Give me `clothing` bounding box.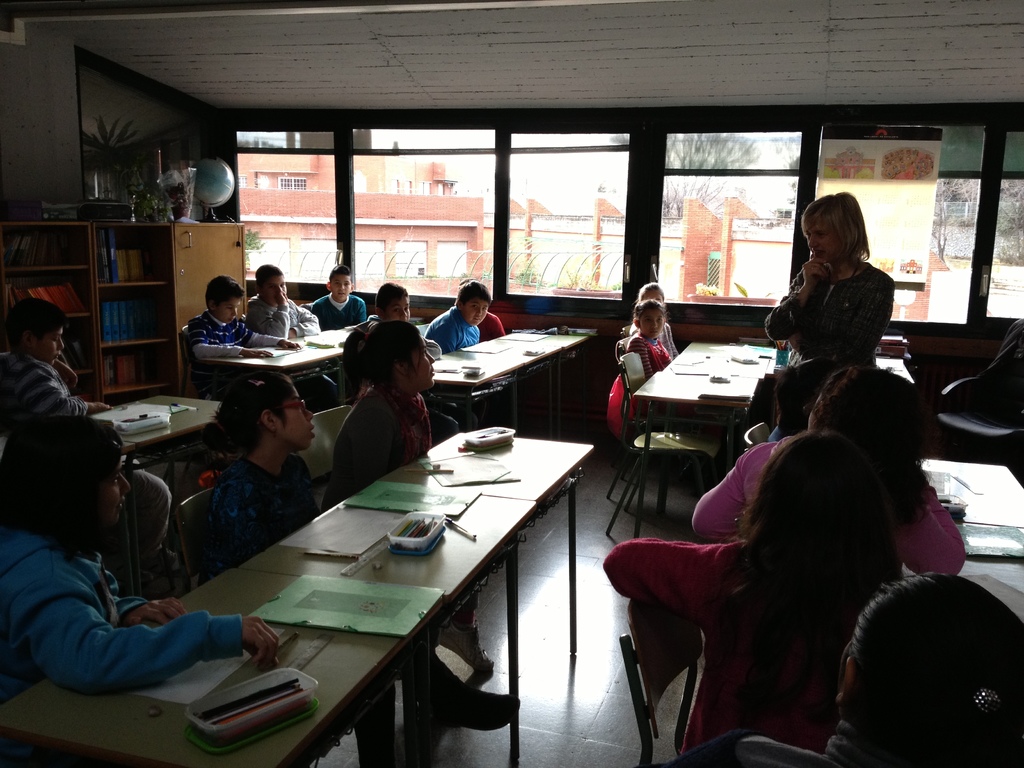
bbox=[305, 291, 370, 332].
